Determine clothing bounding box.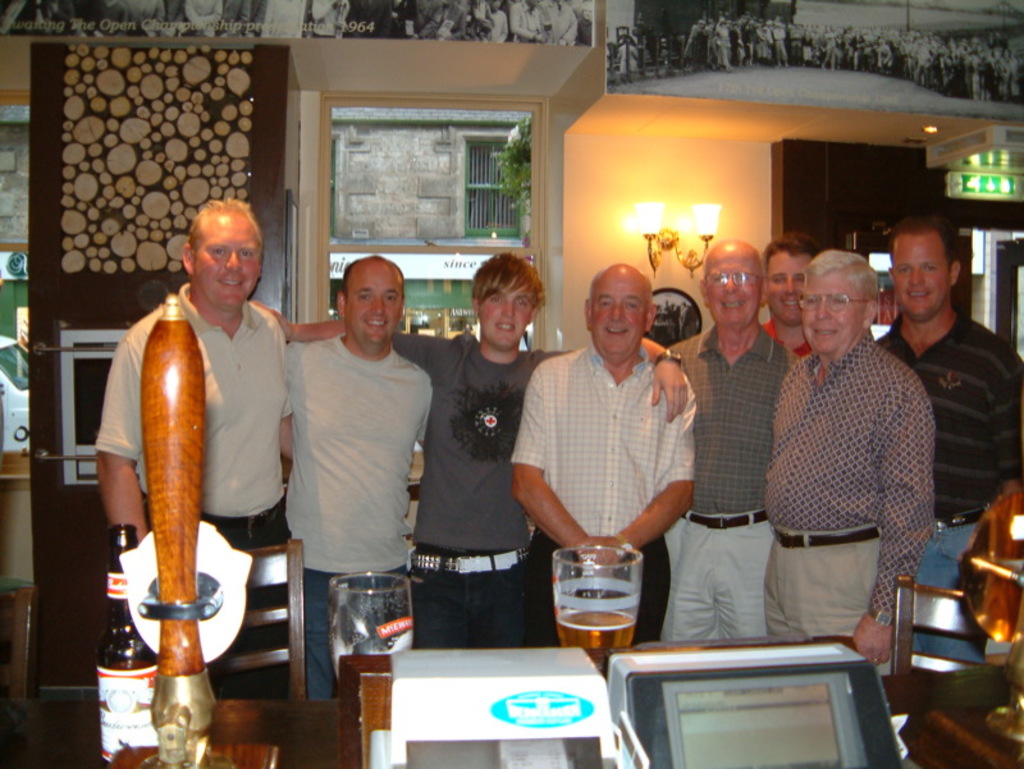
Determined: 99, 285, 301, 696.
